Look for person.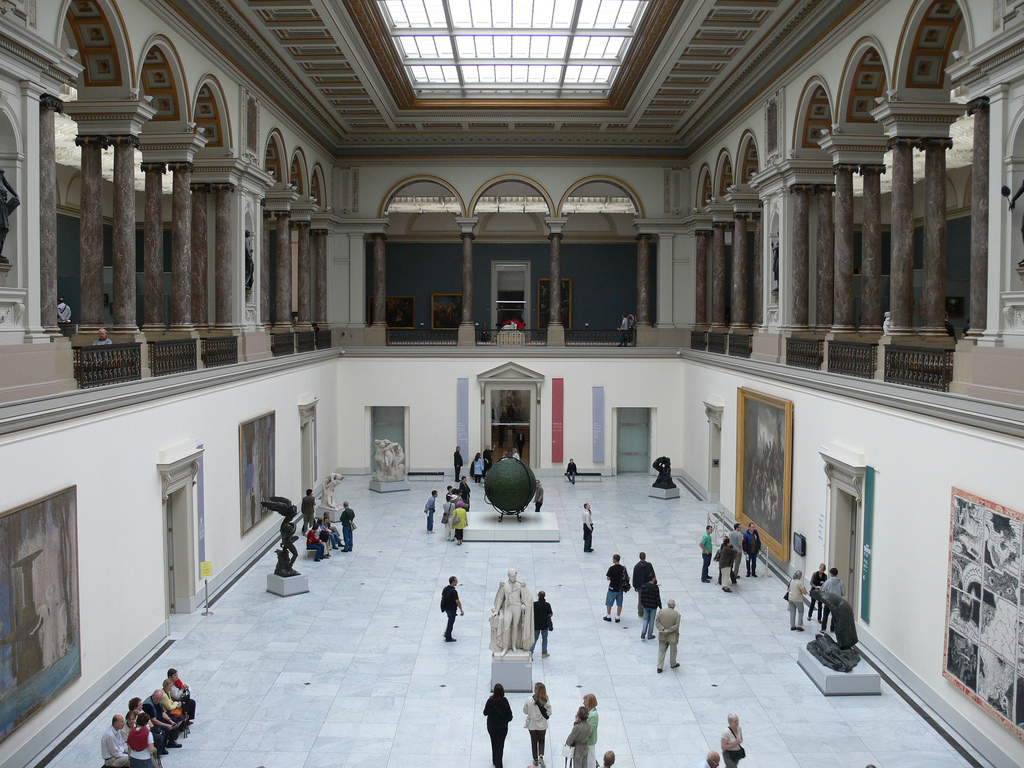
Found: box(372, 438, 389, 473).
